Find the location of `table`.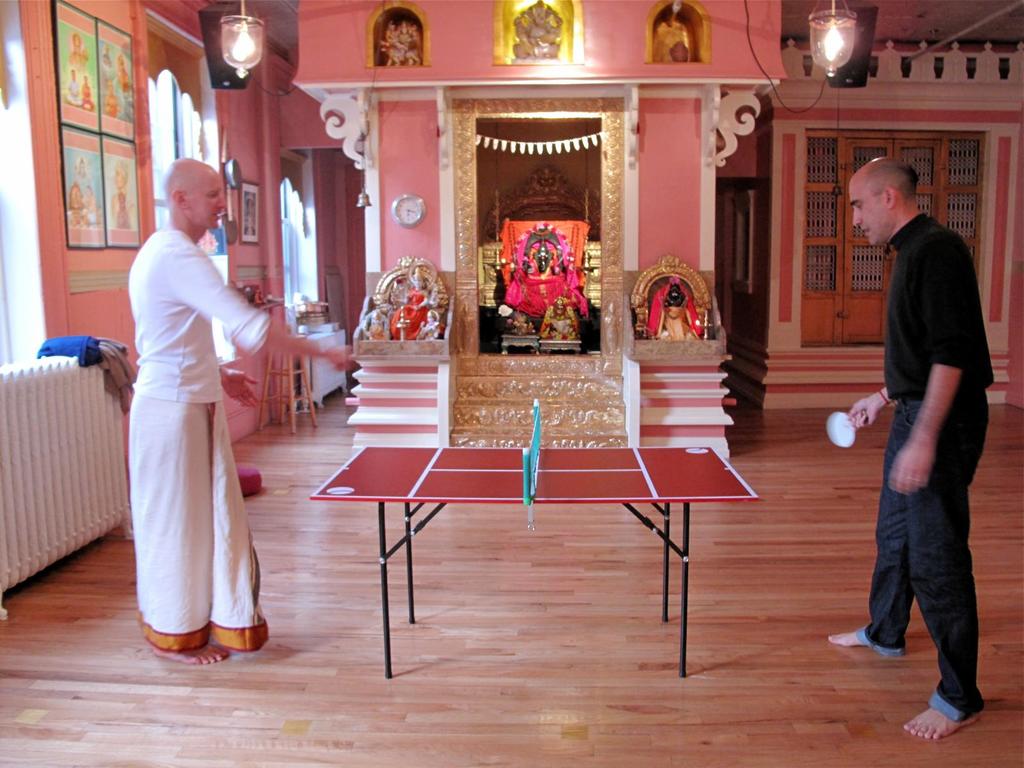
Location: 307, 330, 349, 410.
